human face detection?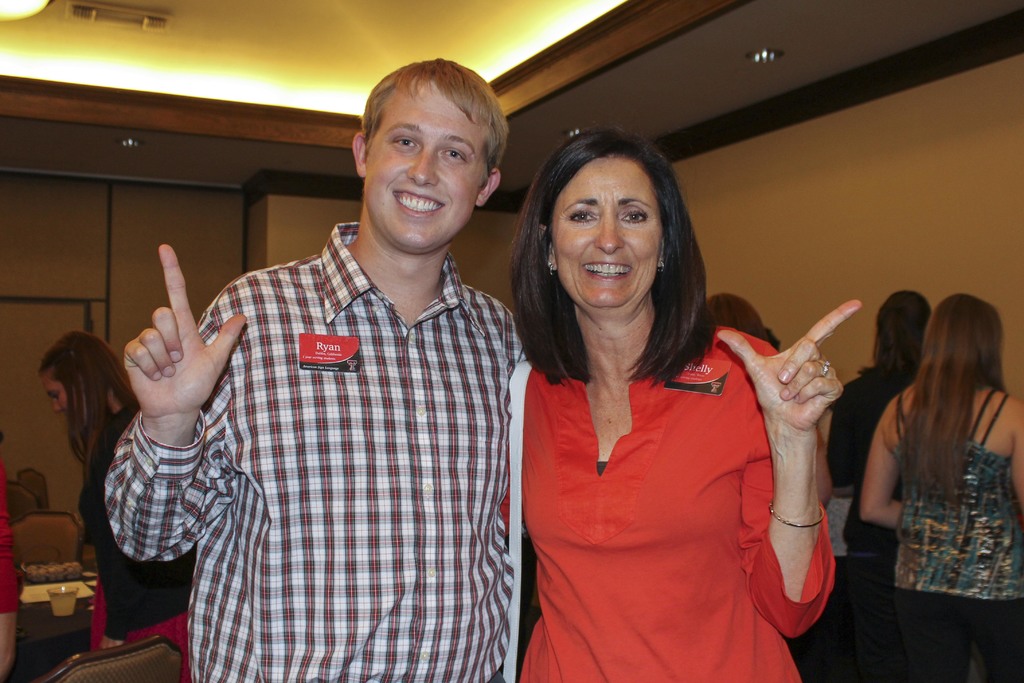
region(362, 76, 486, 252)
